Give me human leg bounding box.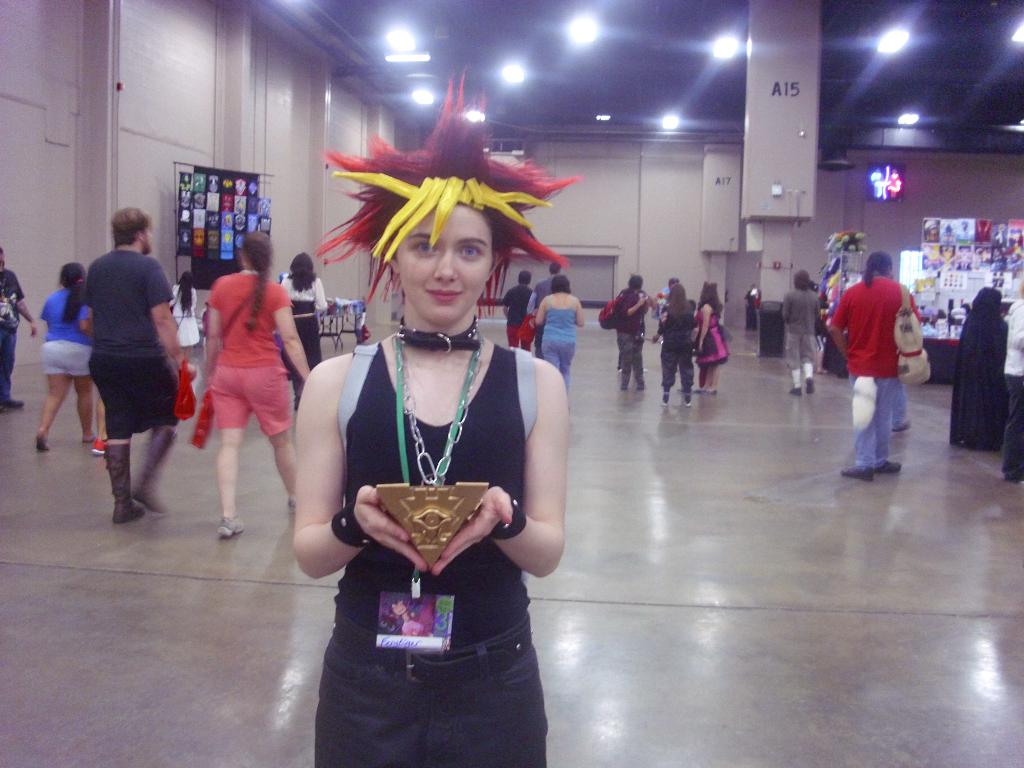
{"x1": 76, "y1": 344, "x2": 96, "y2": 441}.
